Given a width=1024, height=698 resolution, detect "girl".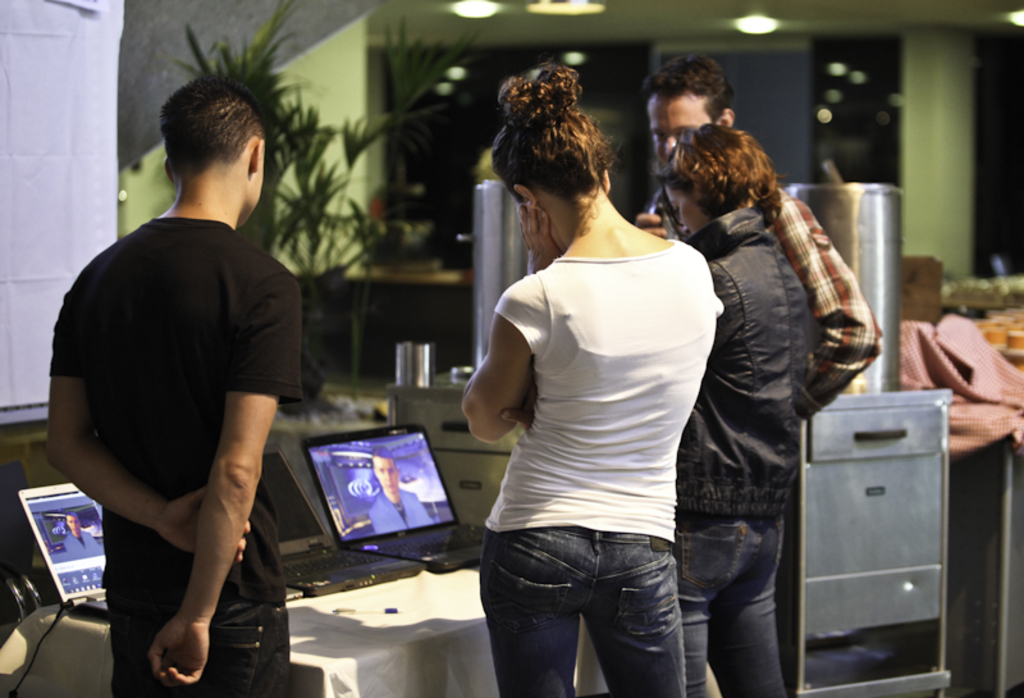
<region>657, 123, 808, 697</region>.
